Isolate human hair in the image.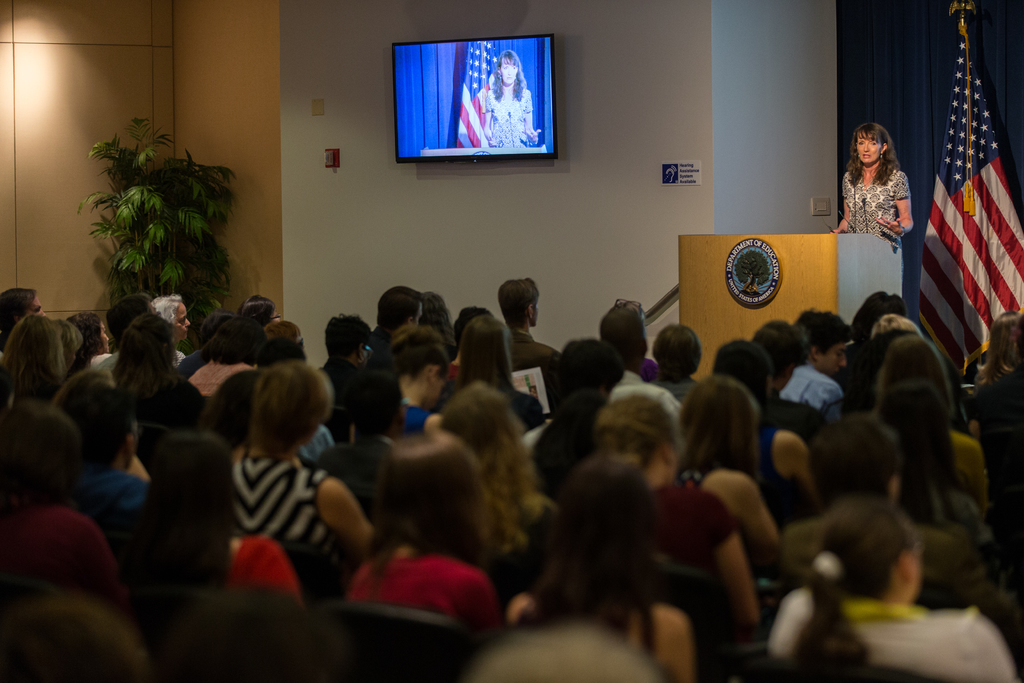
Isolated region: 0, 315, 68, 415.
